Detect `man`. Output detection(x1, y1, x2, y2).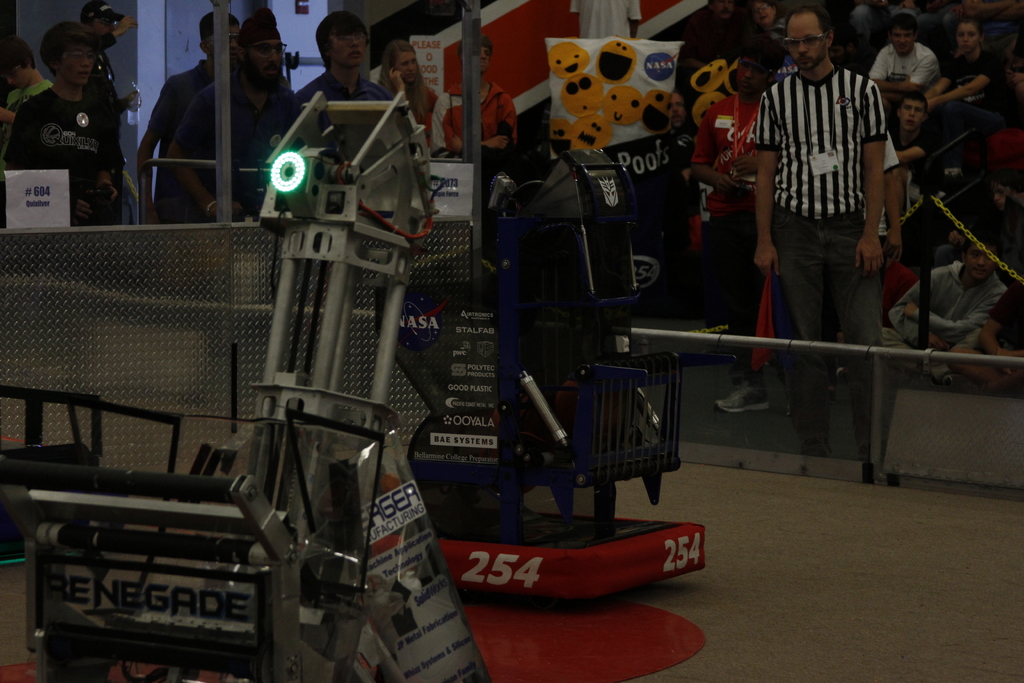
detection(396, 43, 438, 152).
